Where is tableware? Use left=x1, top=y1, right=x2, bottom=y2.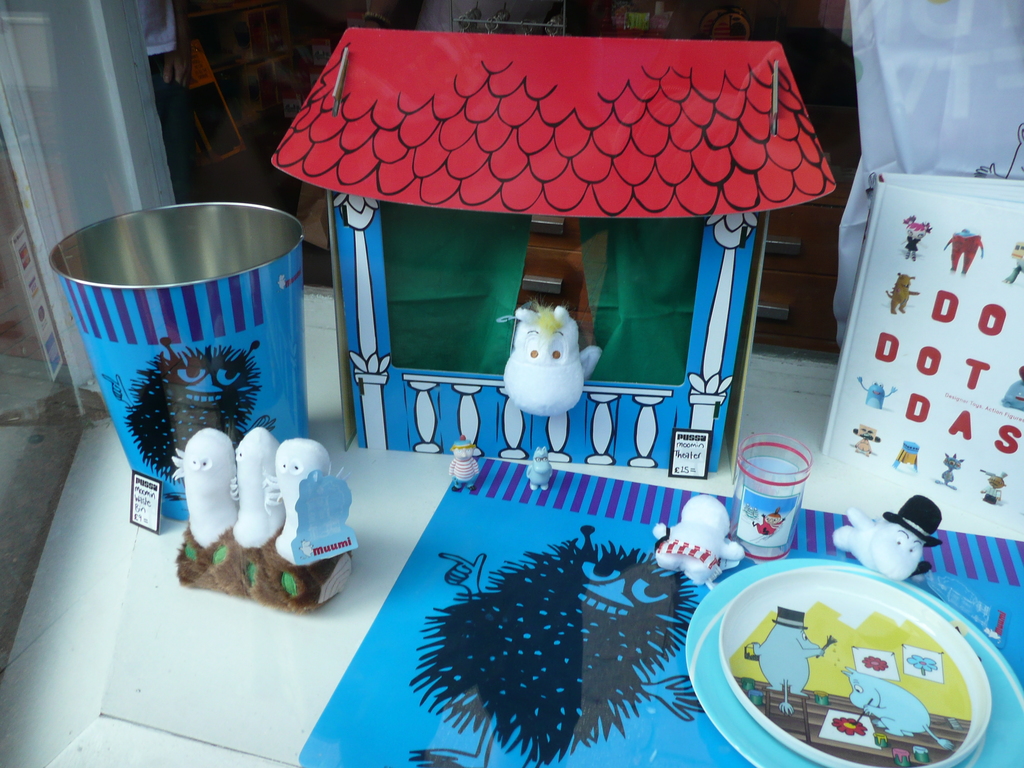
left=682, top=568, right=1004, bottom=760.
